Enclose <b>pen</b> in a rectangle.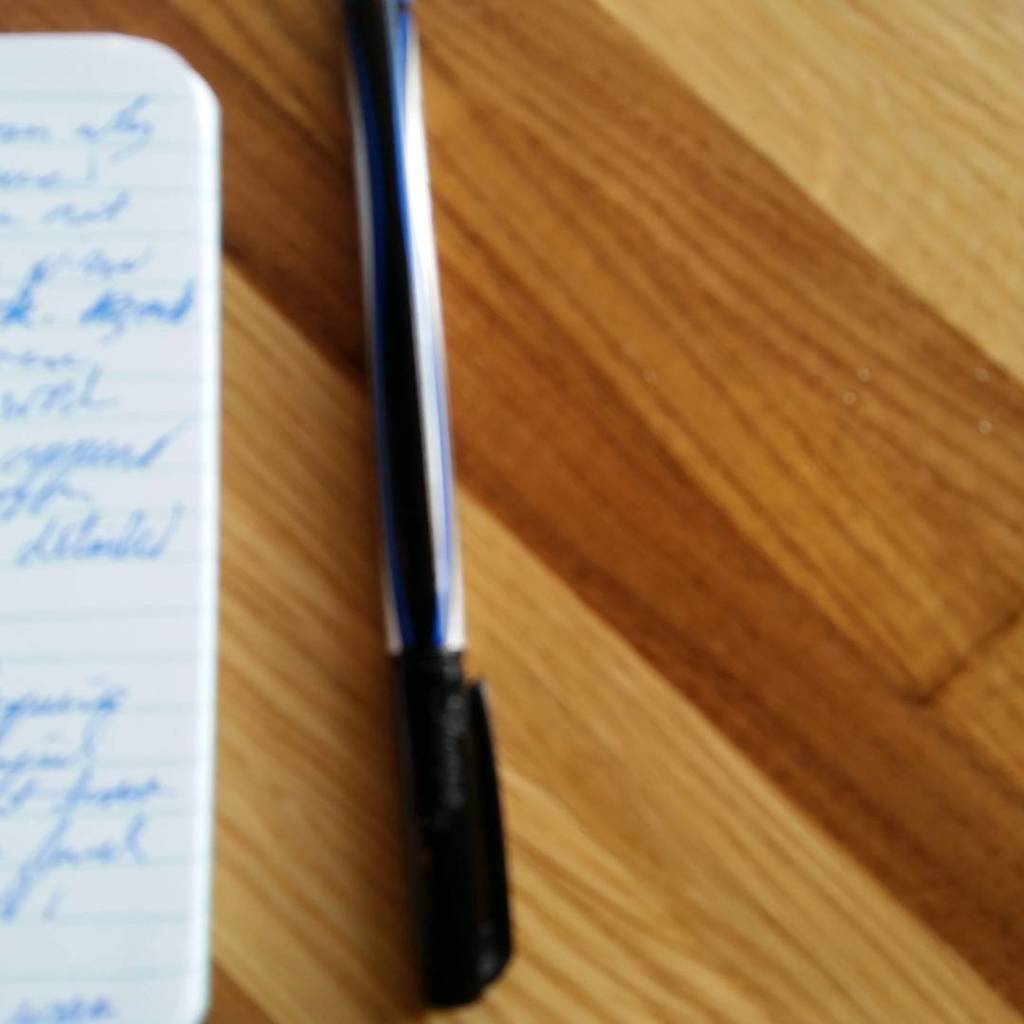
bbox(339, 0, 519, 1015).
